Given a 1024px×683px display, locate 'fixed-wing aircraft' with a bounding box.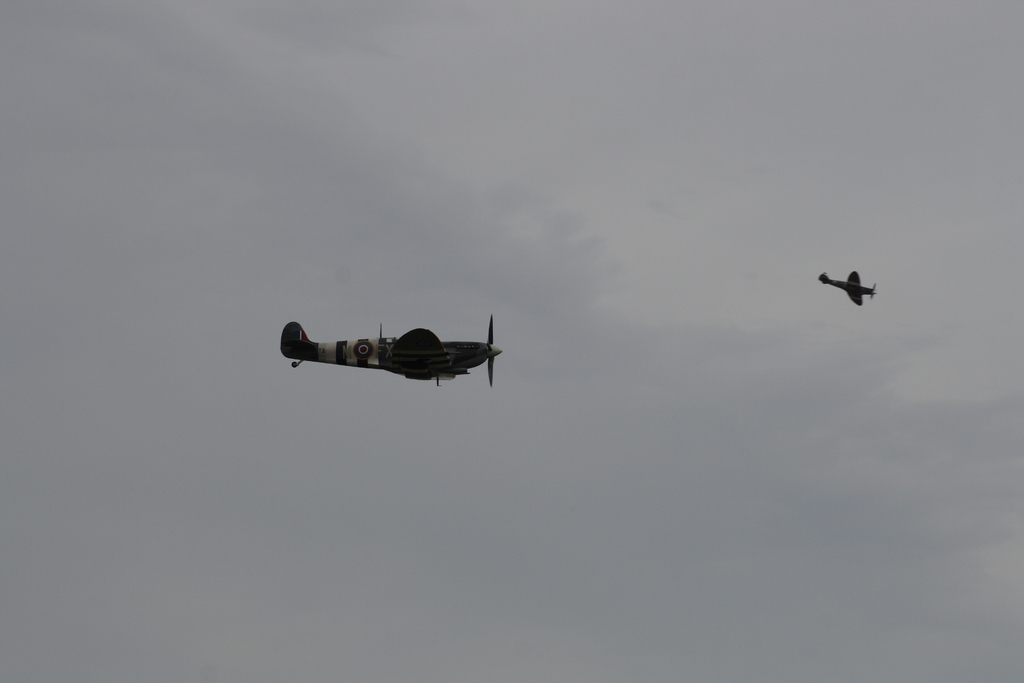
Located: Rect(276, 311, 506, 387).
